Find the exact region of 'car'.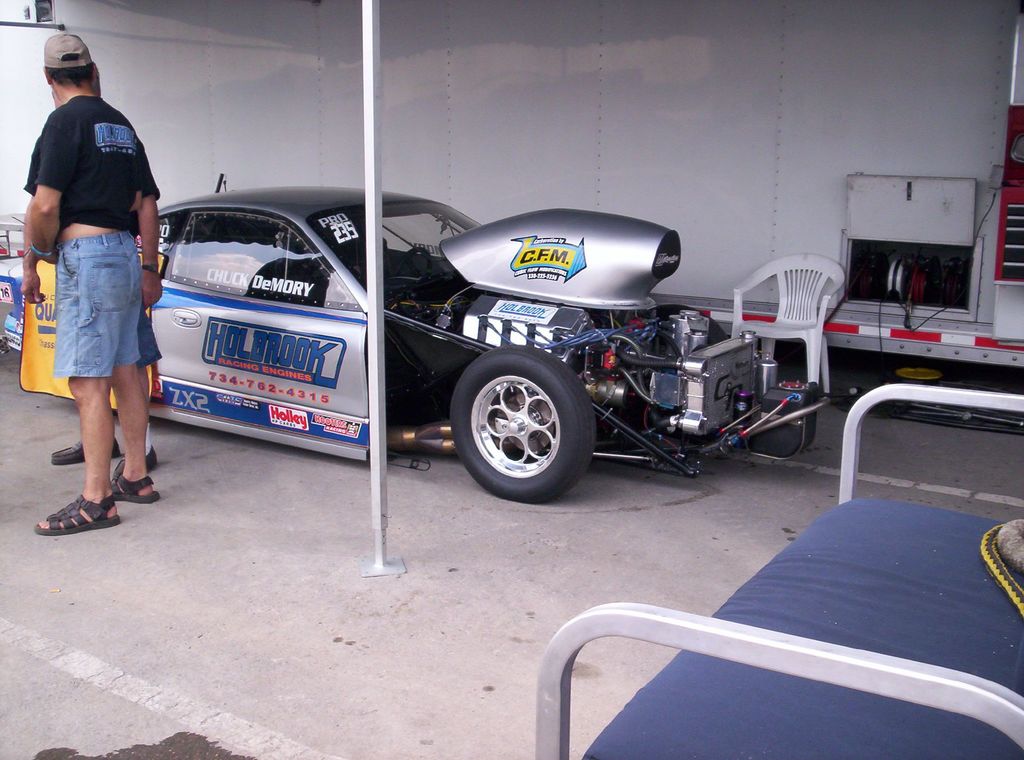
Exact region: BBox(67, 175, 811, 503).
